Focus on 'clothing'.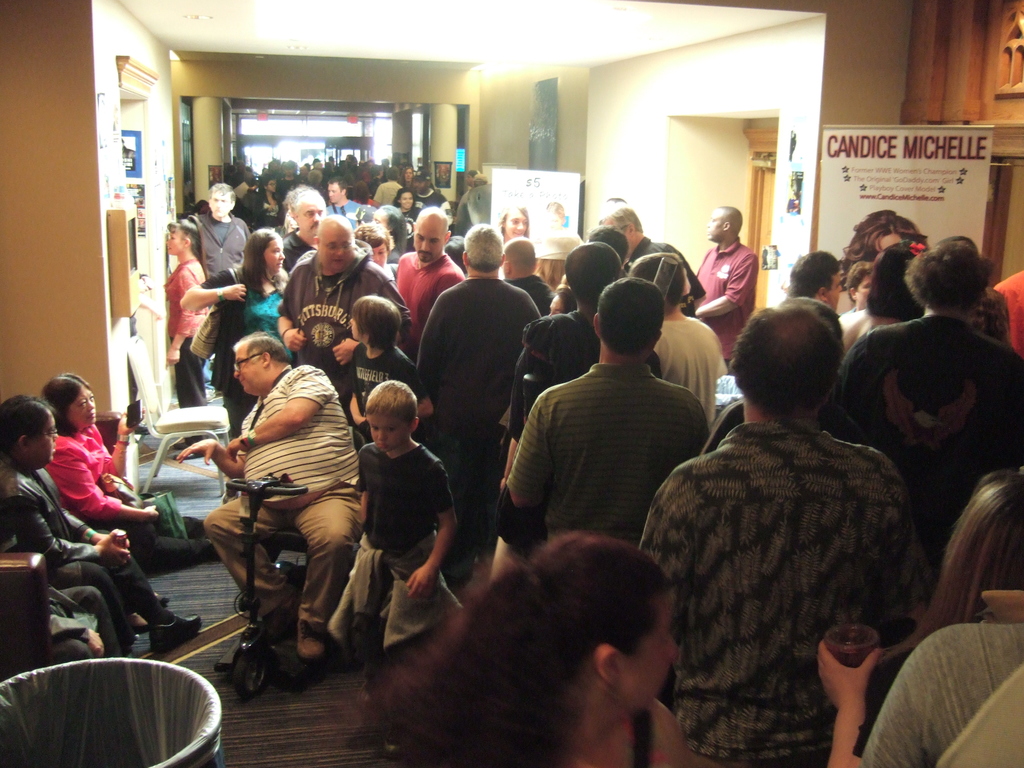
Focused at region(413, 274, 538, 569).
